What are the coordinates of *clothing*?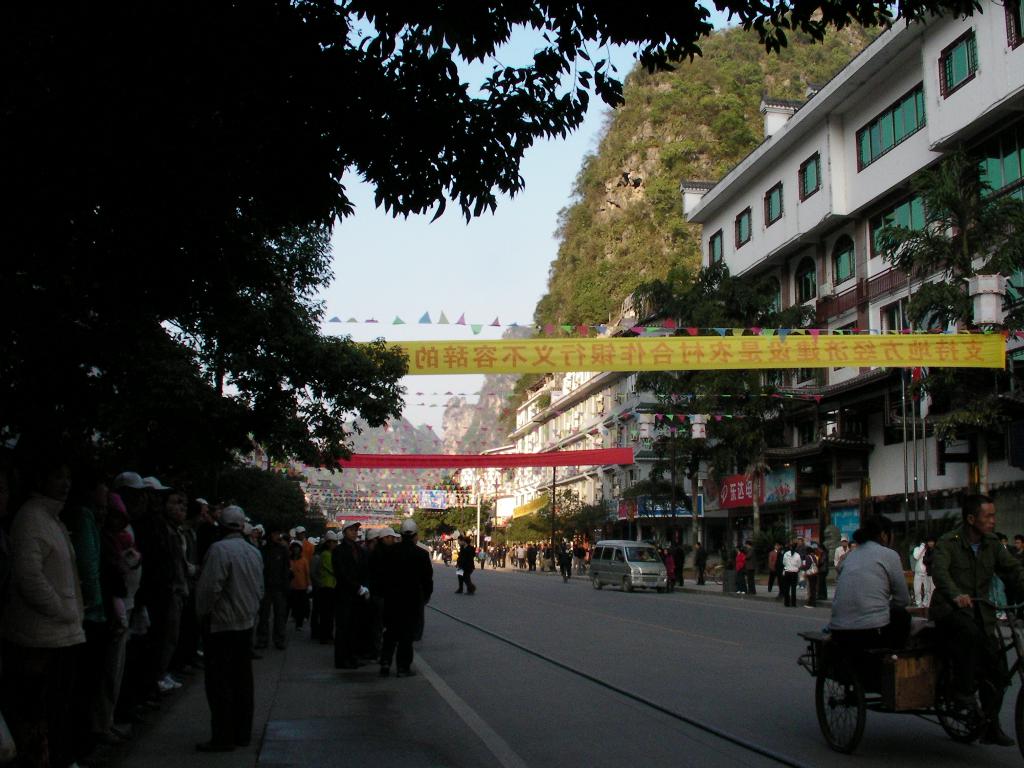
(175,502,266,742).
